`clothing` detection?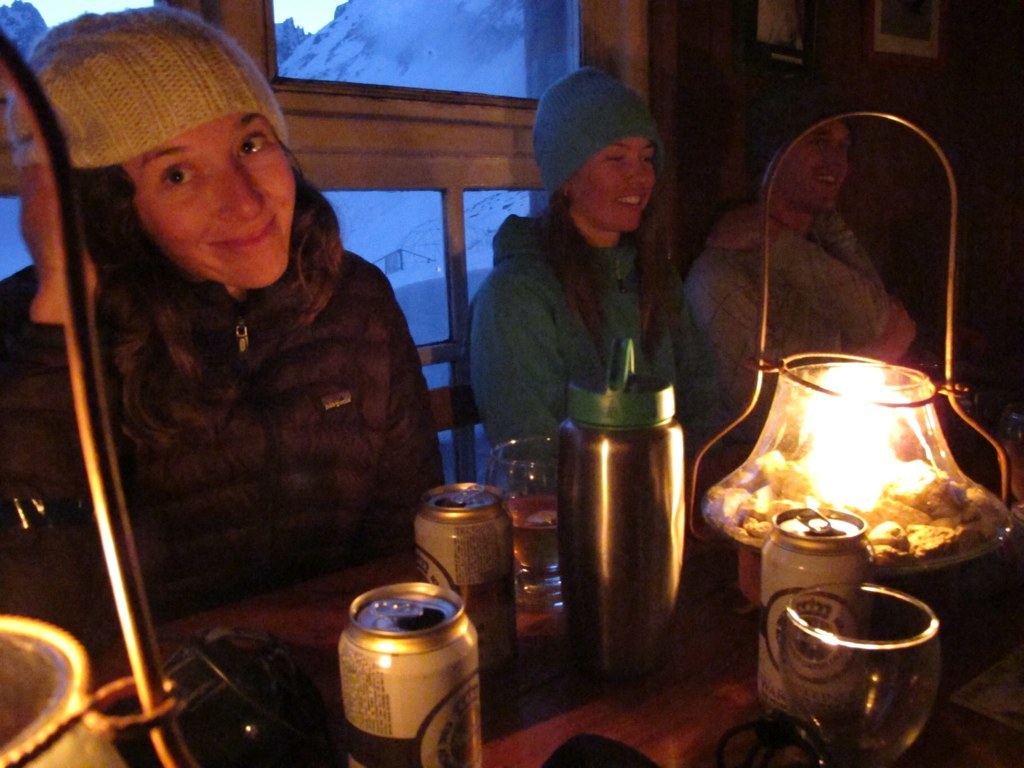
x1=464 y1=209 x2=702 y2=458
